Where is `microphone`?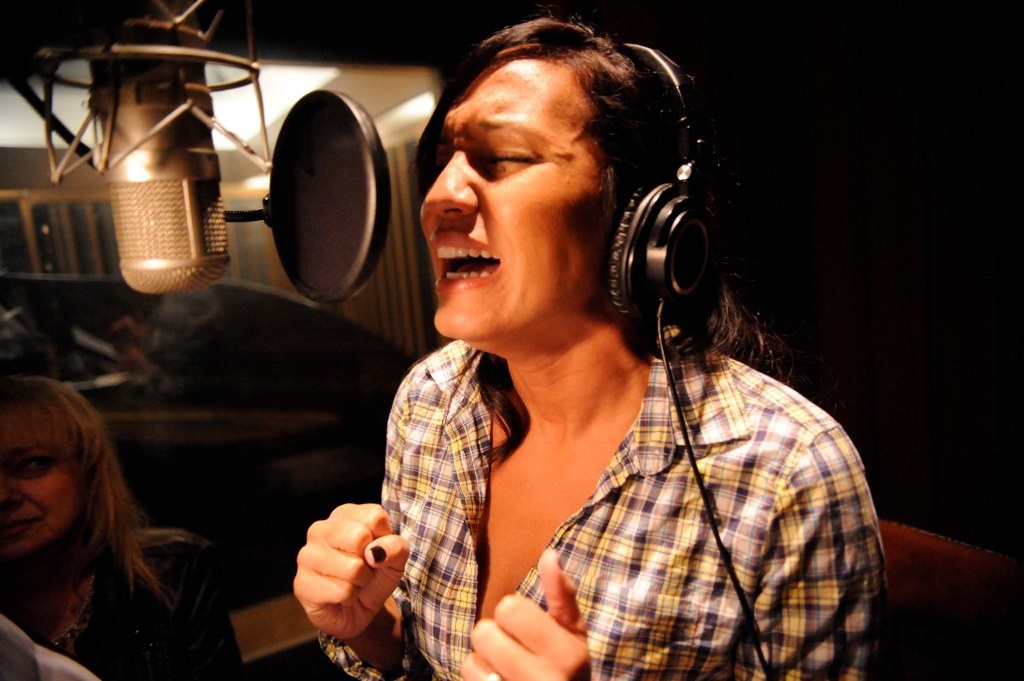
region(264, 89, 397, 309).
